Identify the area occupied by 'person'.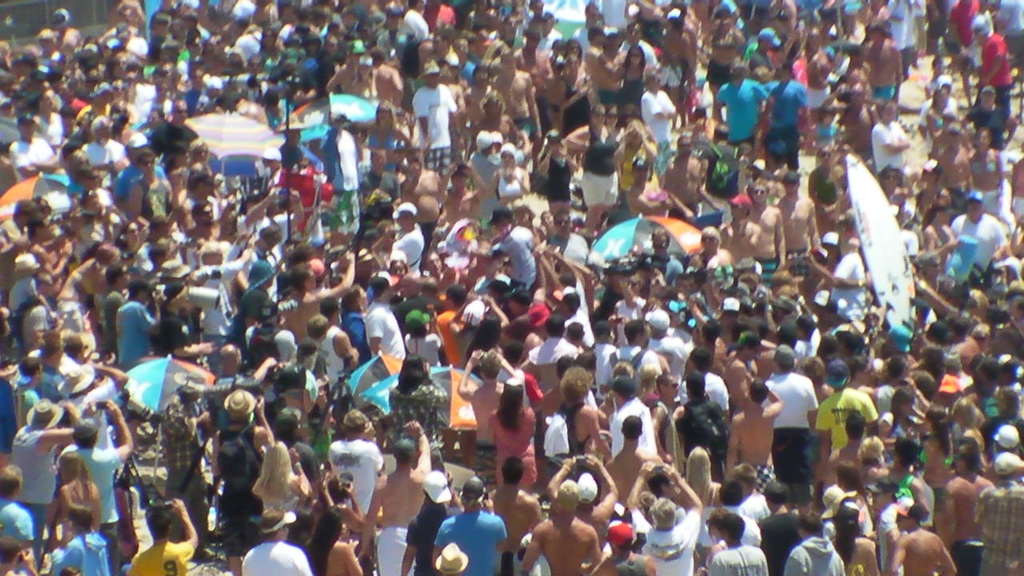
Area: {"x1": 952, "y1": 188, "x2": 1010, "y2": 276}.
